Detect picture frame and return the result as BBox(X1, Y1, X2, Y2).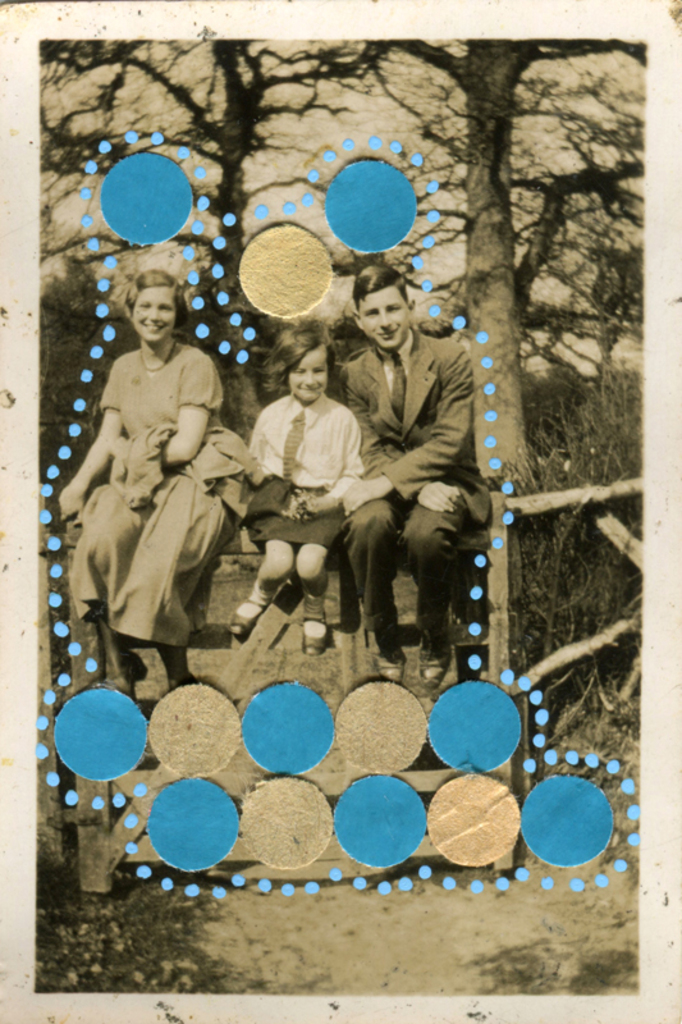
BBox(0, 0, 681, 1023).
